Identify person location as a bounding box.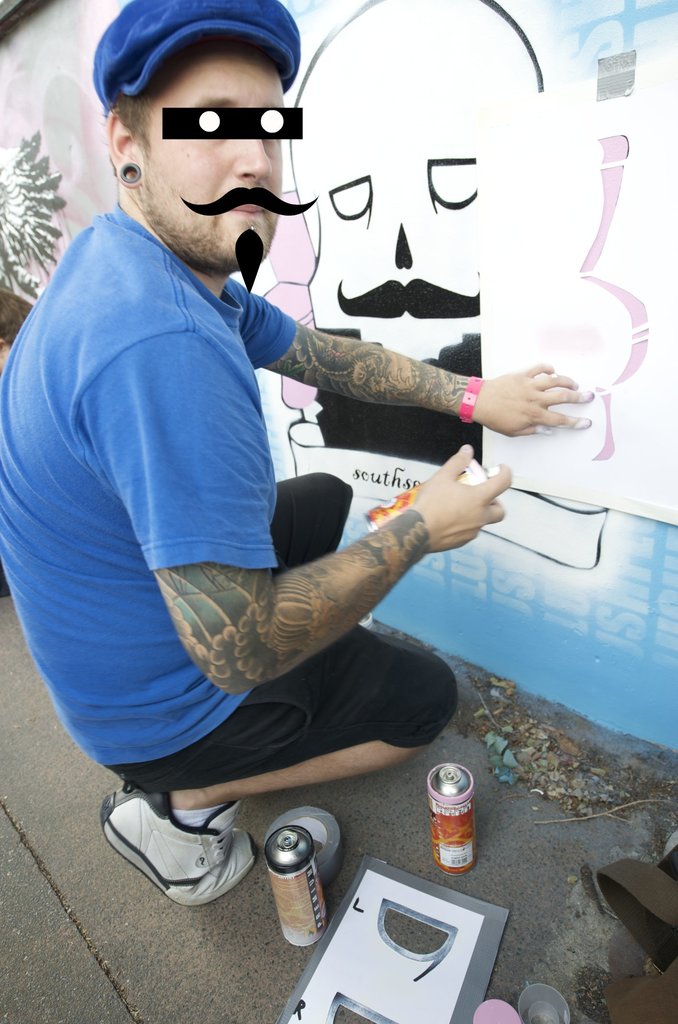
{"left": 0, "top": 0, "right": 598, "bottom": 903}.
